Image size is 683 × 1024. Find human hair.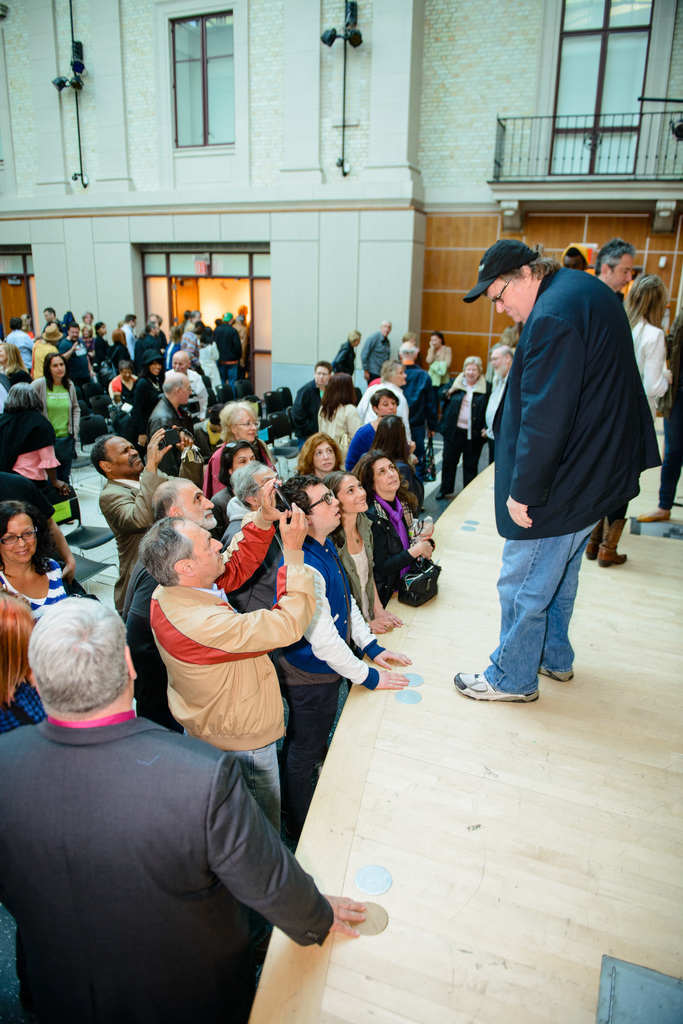
left=19, top=313, right=30, bottom=324.
